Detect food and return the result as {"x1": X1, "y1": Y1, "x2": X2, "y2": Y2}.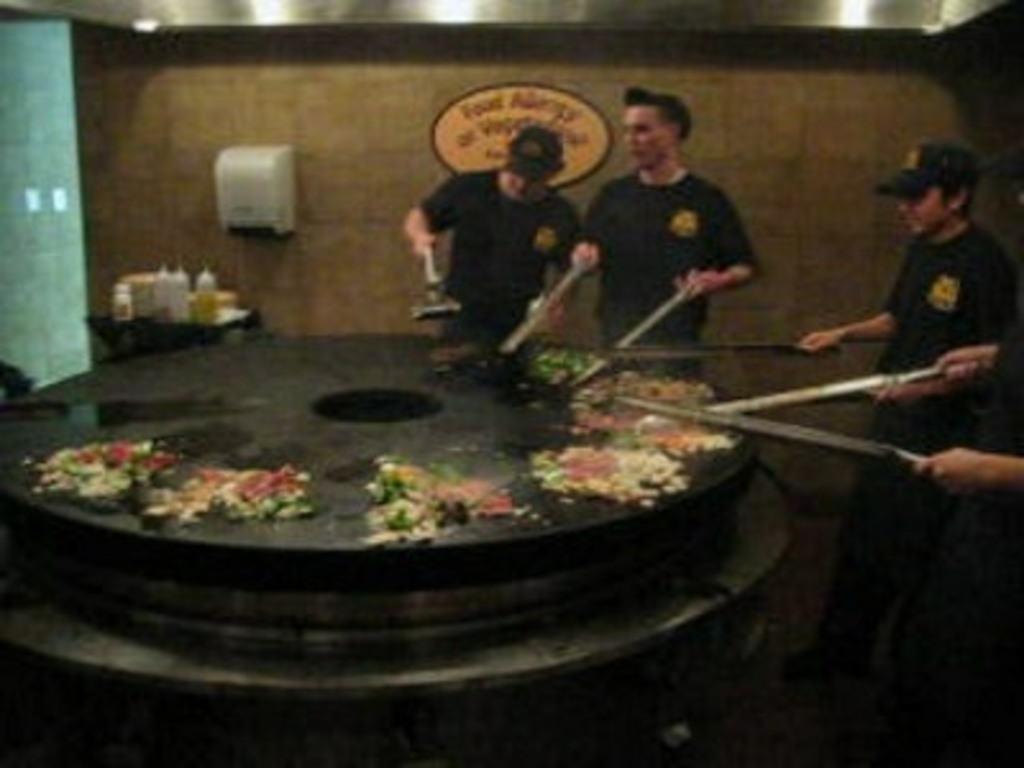
{"x1": 527, "y1": 346, "x2": 596, "y2": 389}.
